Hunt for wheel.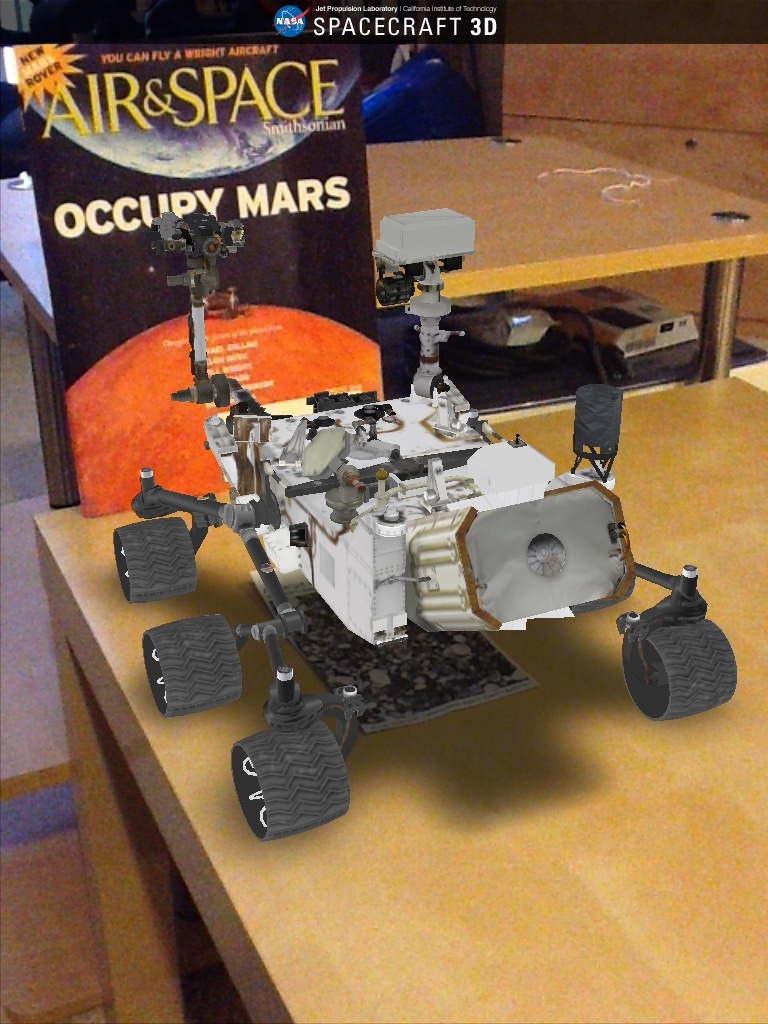
Hunted down at rect(615, 608, 756, 719).
